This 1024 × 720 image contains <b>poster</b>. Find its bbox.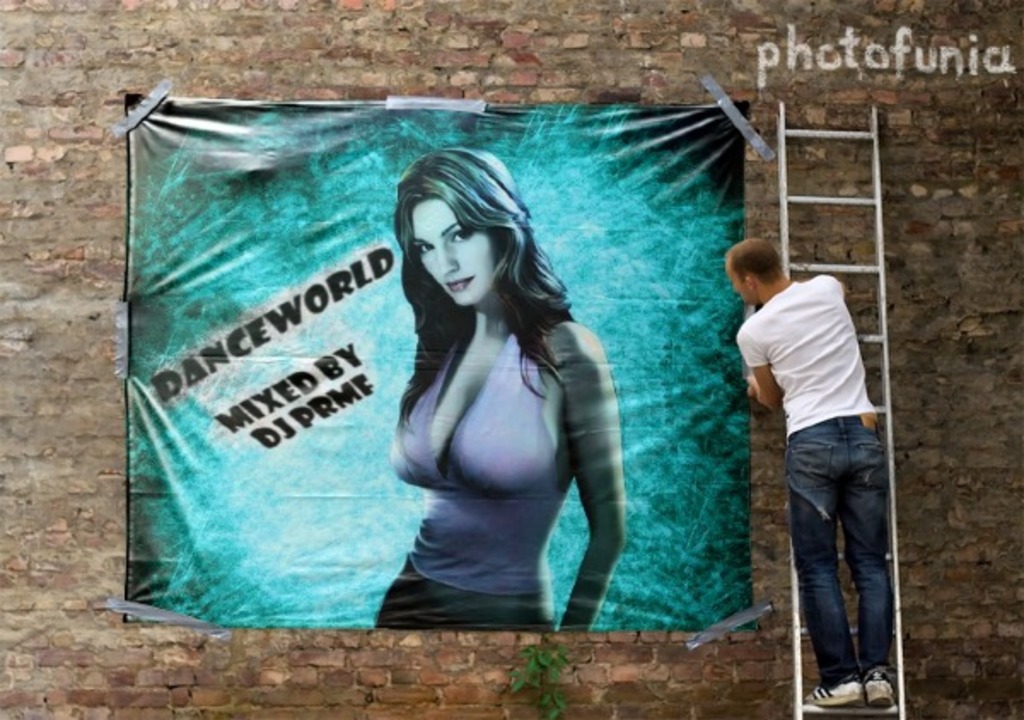
123,106,756,640.
